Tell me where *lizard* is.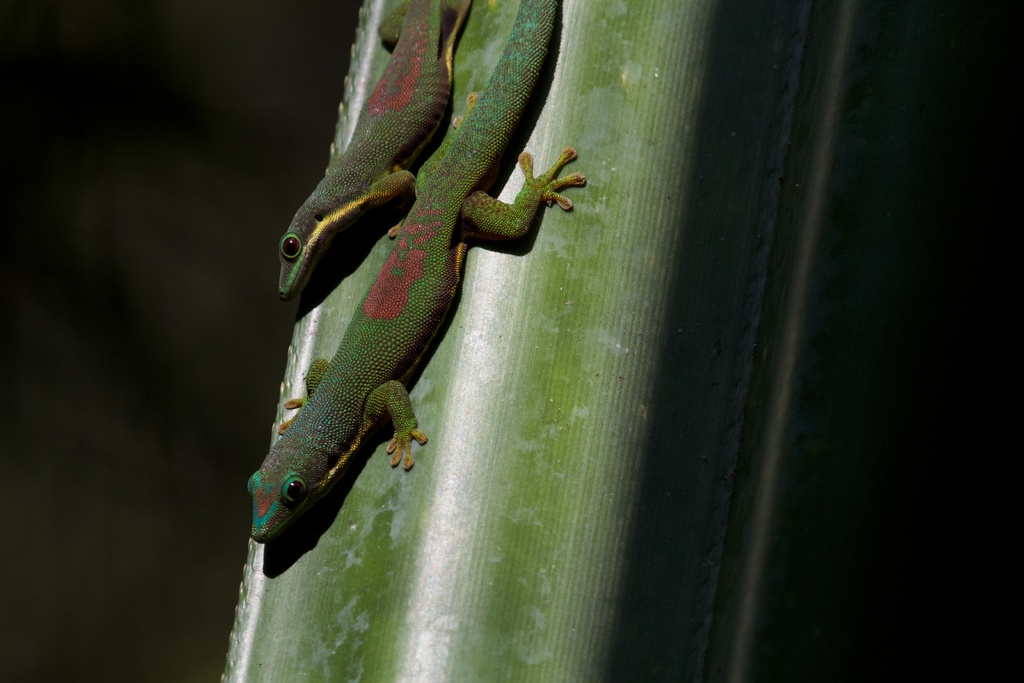
*lizard* is at bbox(279, 0, 472, 295).
